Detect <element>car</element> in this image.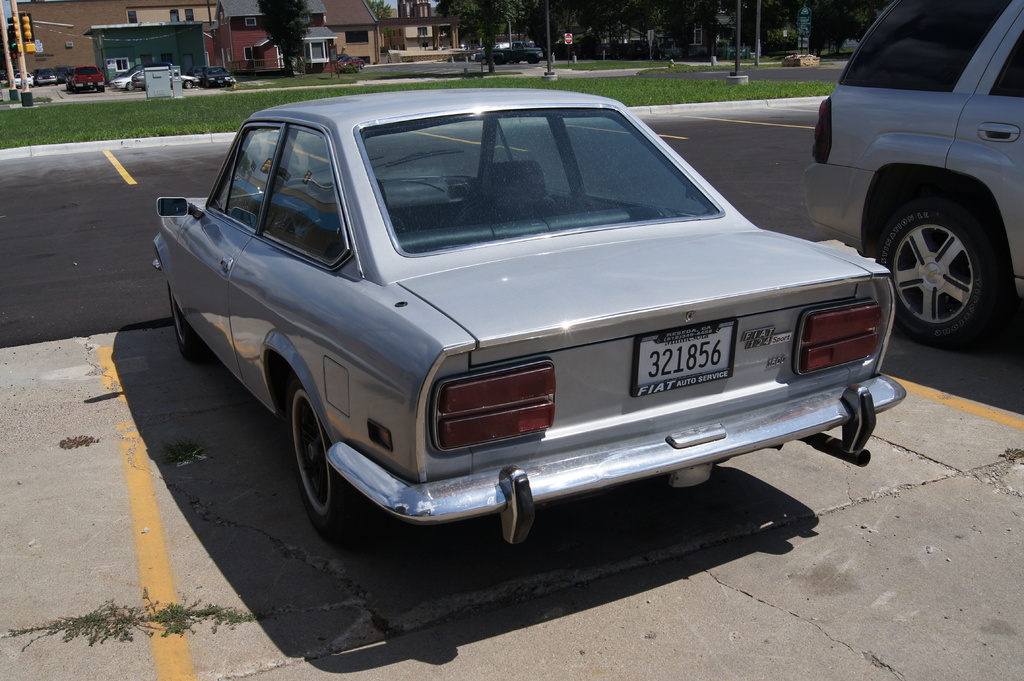
Detection: x1=198, y1=66, x2=237, y2=86.
